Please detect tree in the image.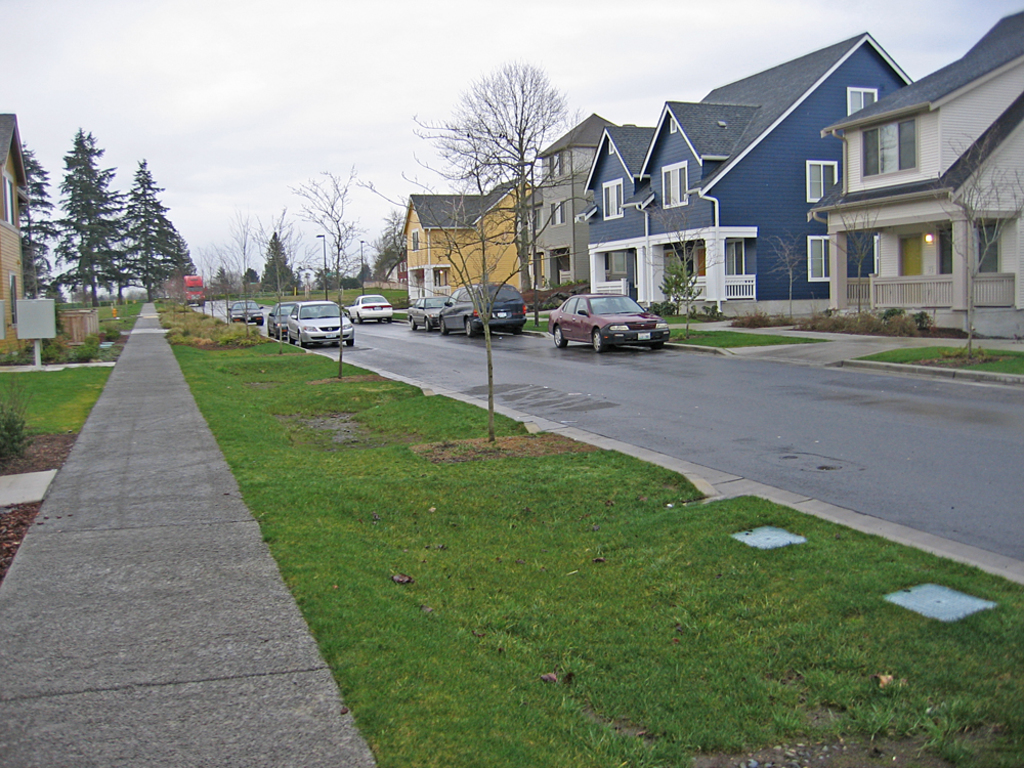
locate(931, 123, 1023, 366).
